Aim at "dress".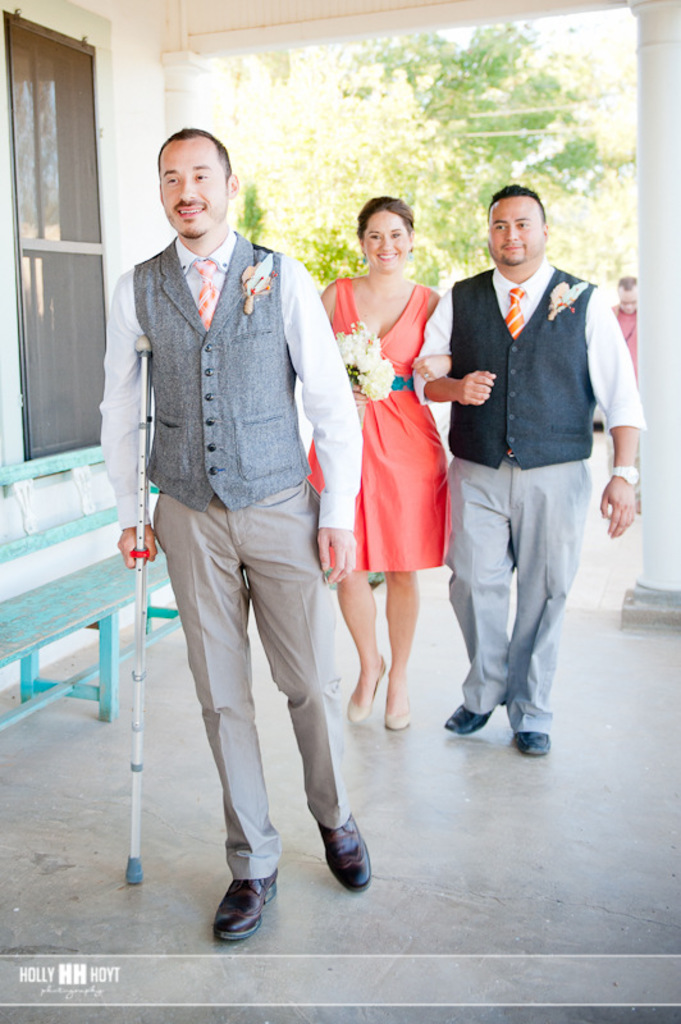
Aimed at box=[333, 268, 461, 577].
